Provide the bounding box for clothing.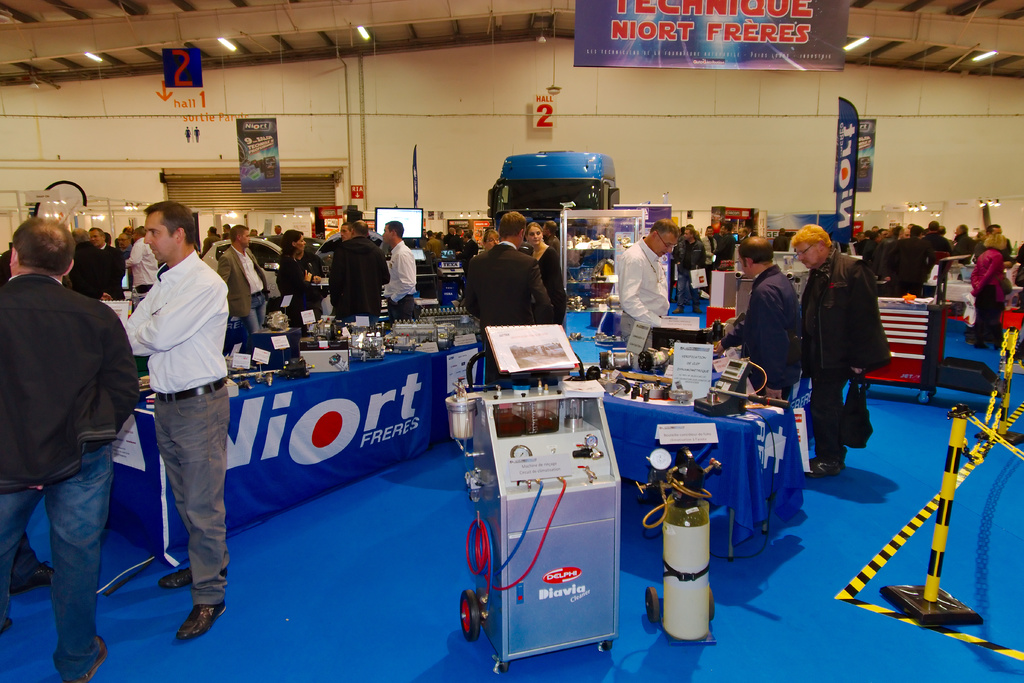
select_region(0, 272, 136, 470).
